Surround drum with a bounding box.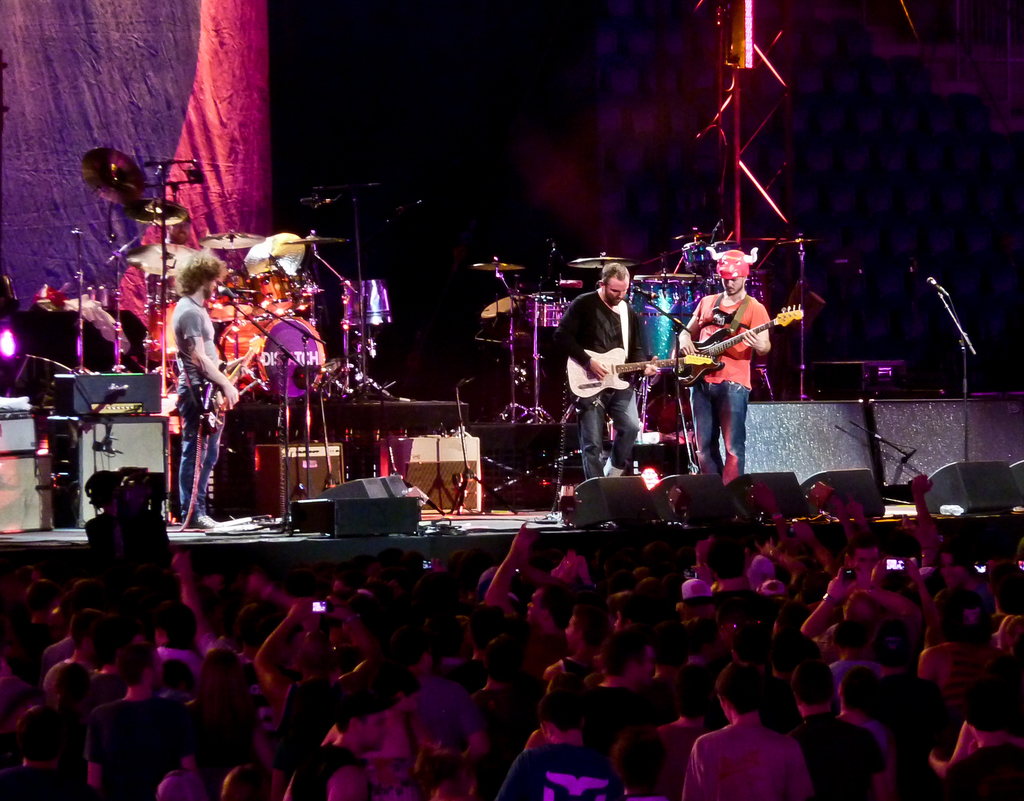
select_region(257, 268, 295, 312).
